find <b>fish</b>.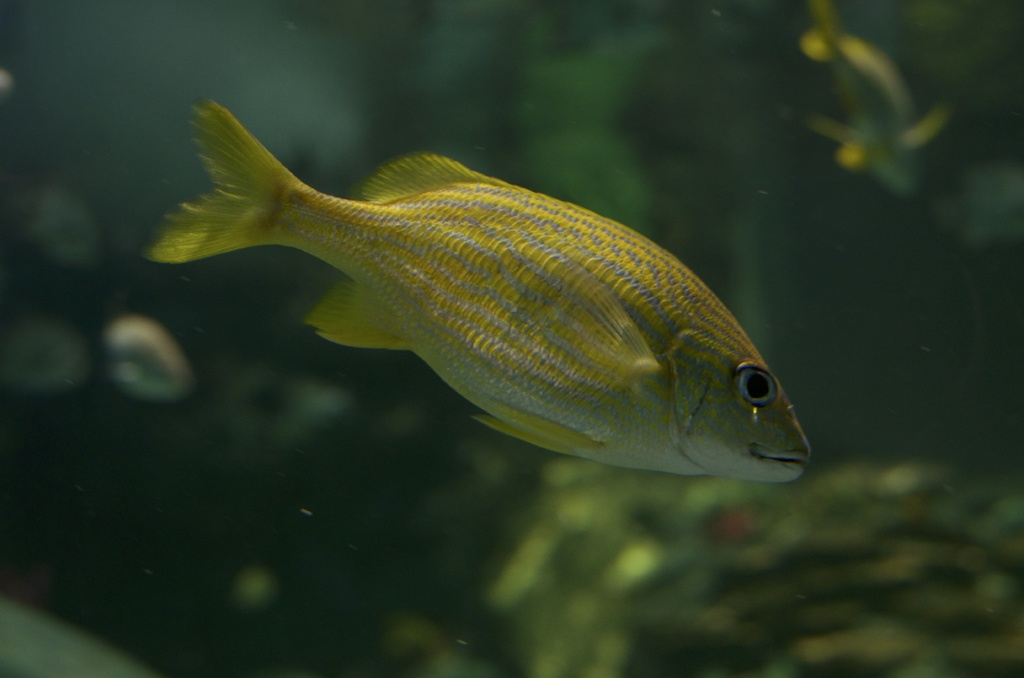
rect(134, 155, 781, 503).
